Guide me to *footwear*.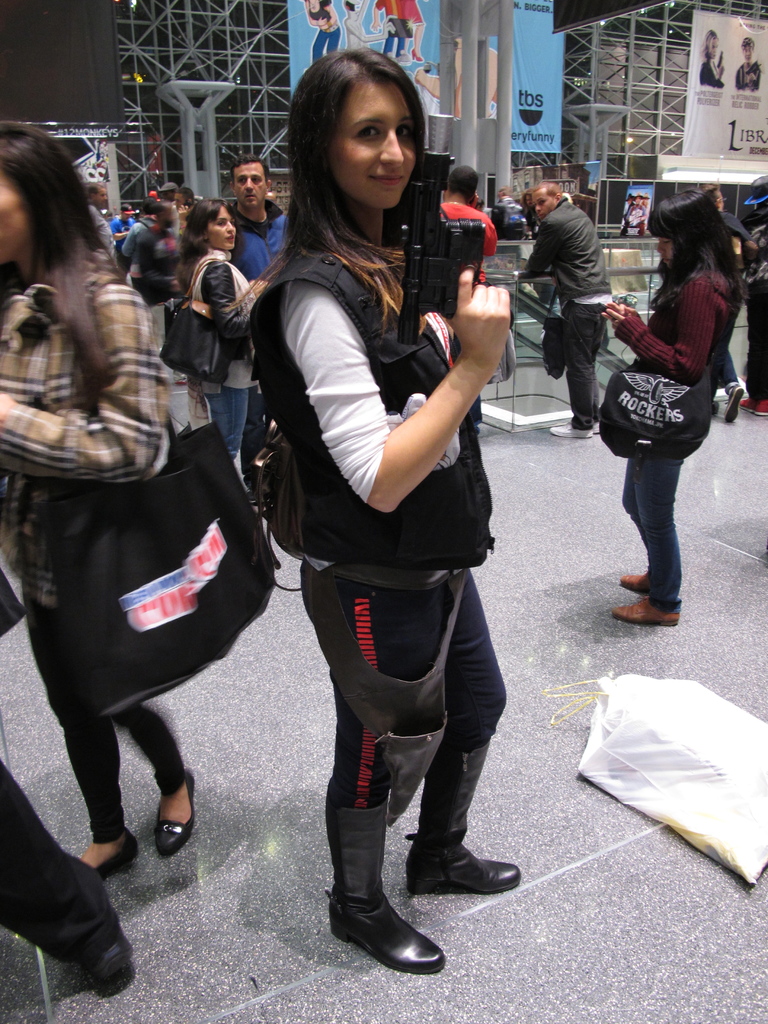
Guidance: x1=545 y1=422 x2=599 y2=440.
